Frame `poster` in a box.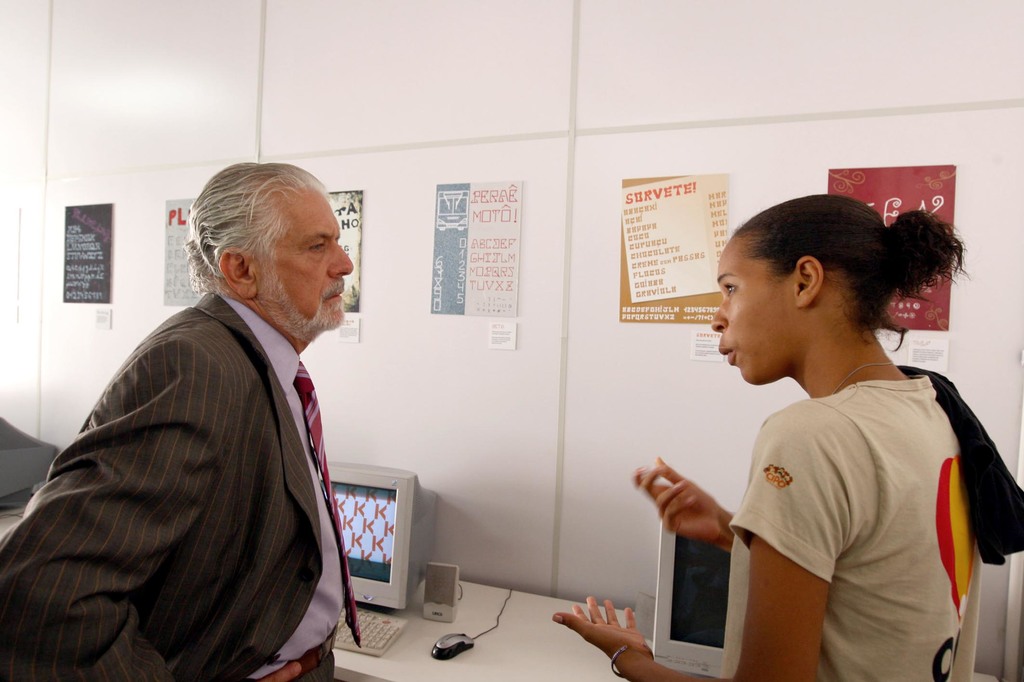
(x1=94, y1=309, x2=110, y2=328).
